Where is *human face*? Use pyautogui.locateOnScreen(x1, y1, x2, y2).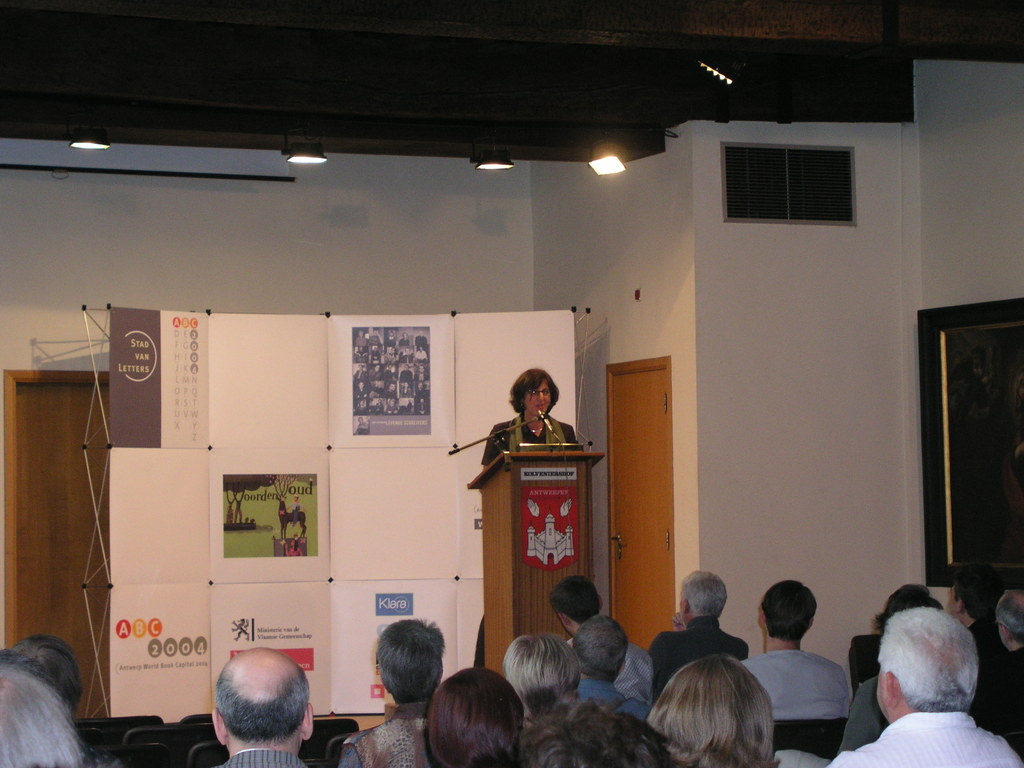
pyautogui.locateOnScreen(357, 397, 365, 406).
